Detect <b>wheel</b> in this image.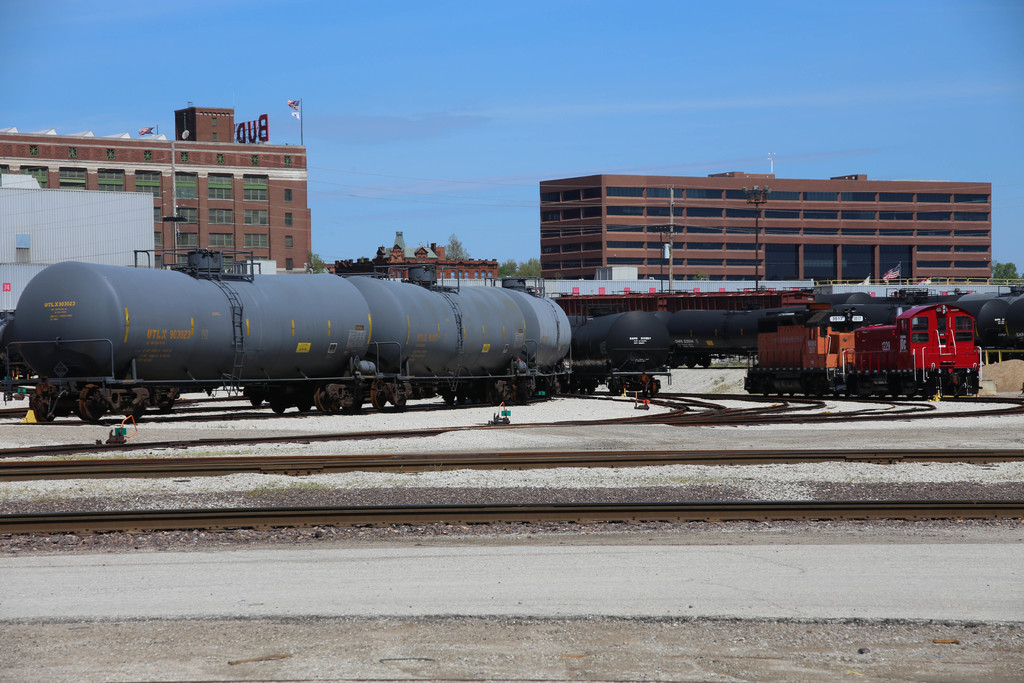
Detection: (270,399,285,415).
